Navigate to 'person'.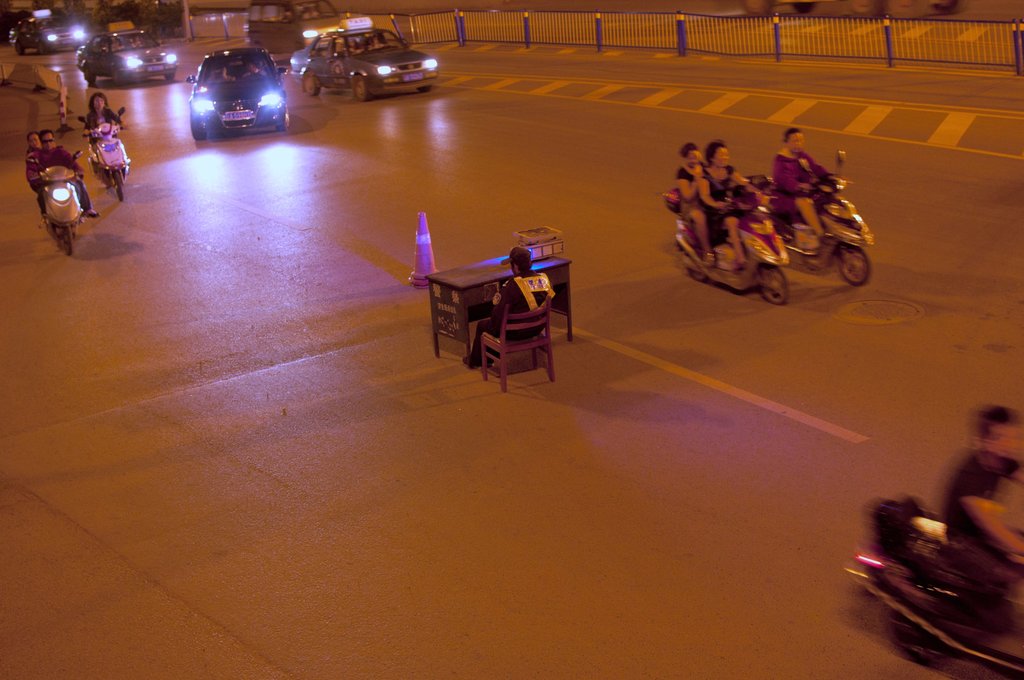
Navigation target: 85 89 121 154.
